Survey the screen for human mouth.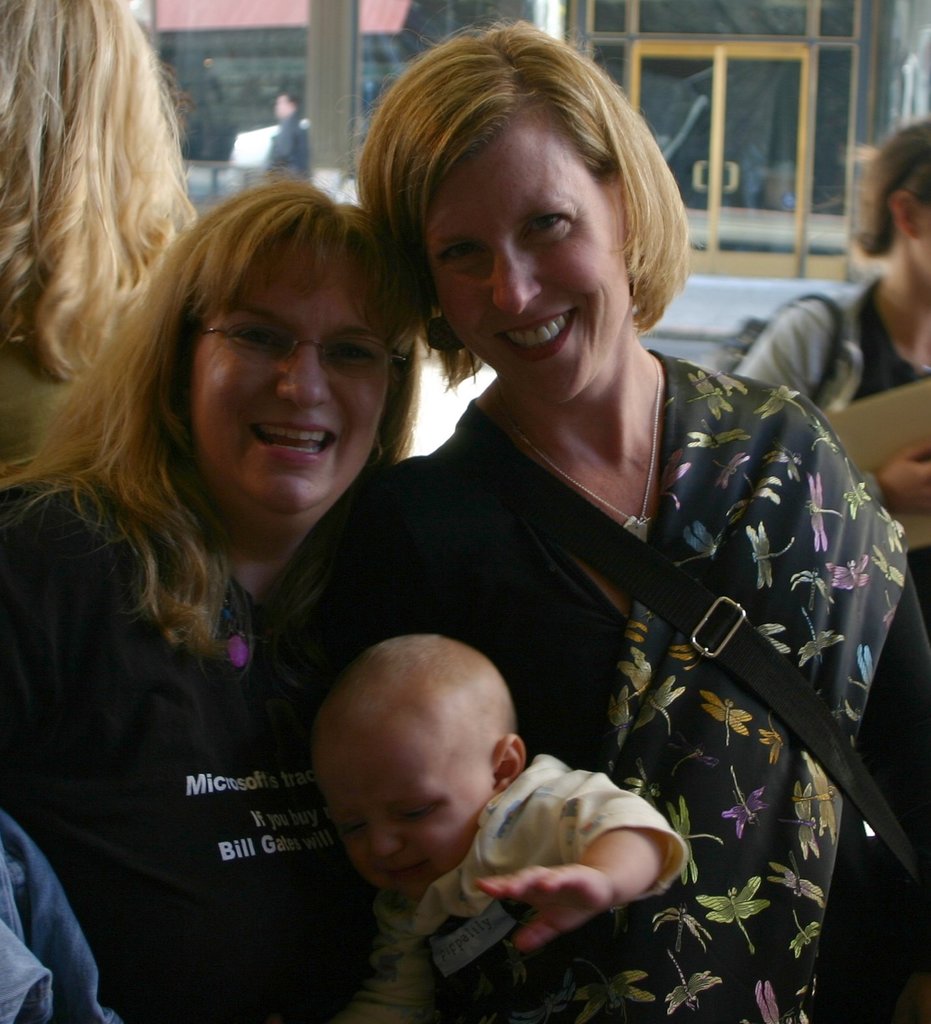
Survey found: pyautogui.locateOnScreen(373, 855, 429, 879).
